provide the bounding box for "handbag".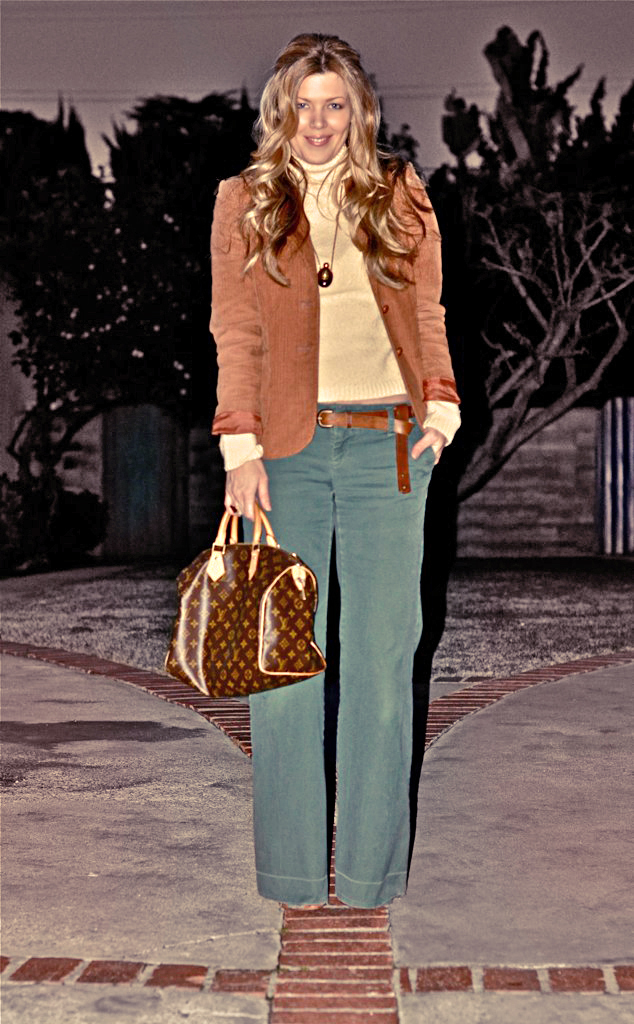
161, 510, 332, 695.
